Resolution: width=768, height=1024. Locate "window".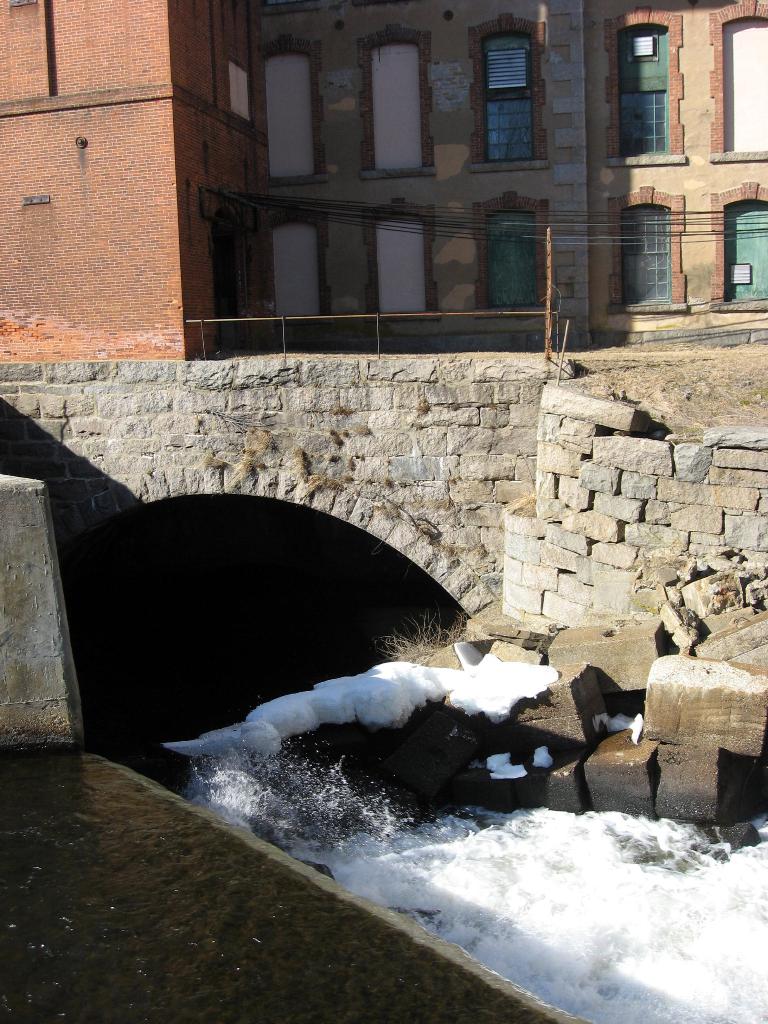
left=261, top=51, right=322, bottom=180.
